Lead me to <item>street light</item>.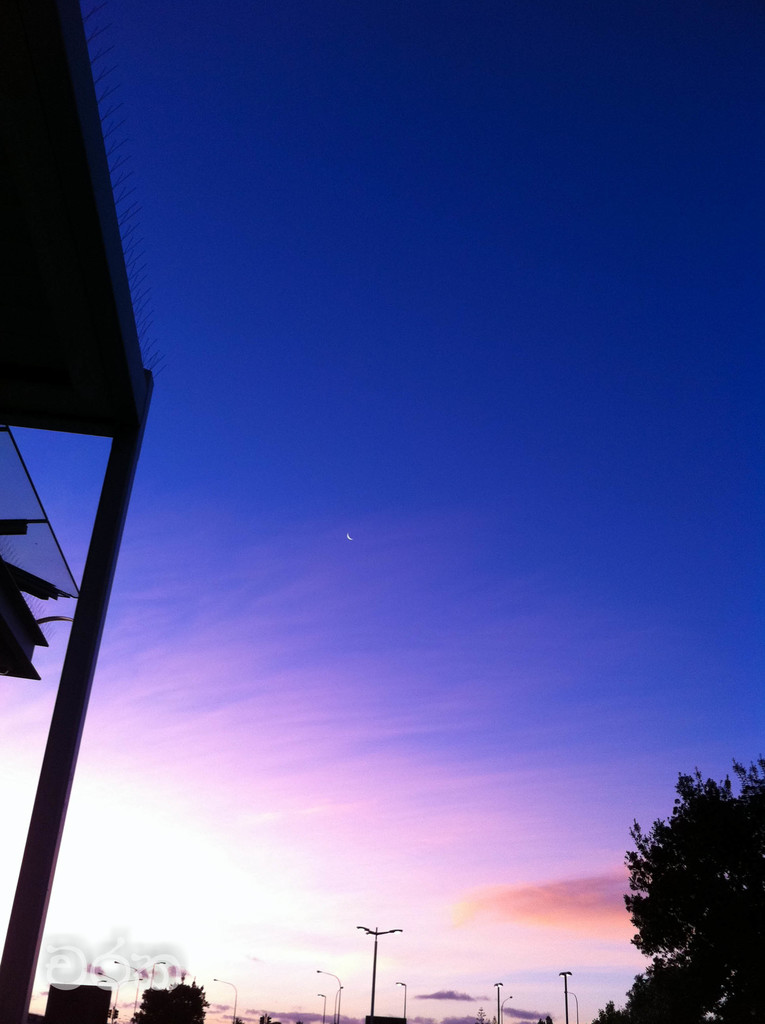
Lead to bbox(209, 975, 239, 1023).
